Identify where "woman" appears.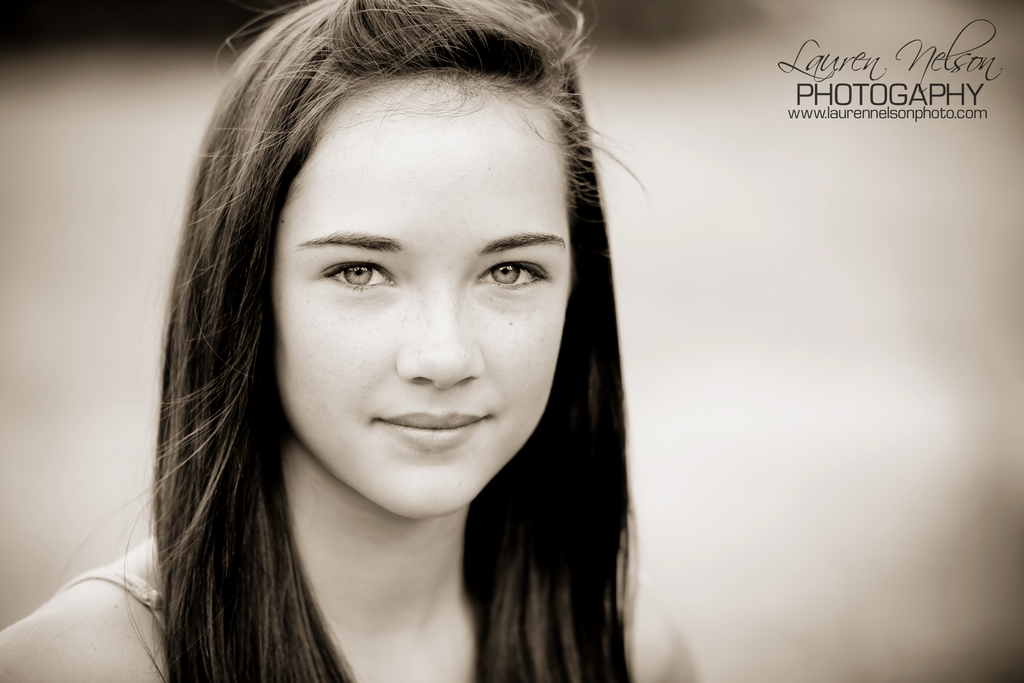
Appears at 159/15/804/671.
